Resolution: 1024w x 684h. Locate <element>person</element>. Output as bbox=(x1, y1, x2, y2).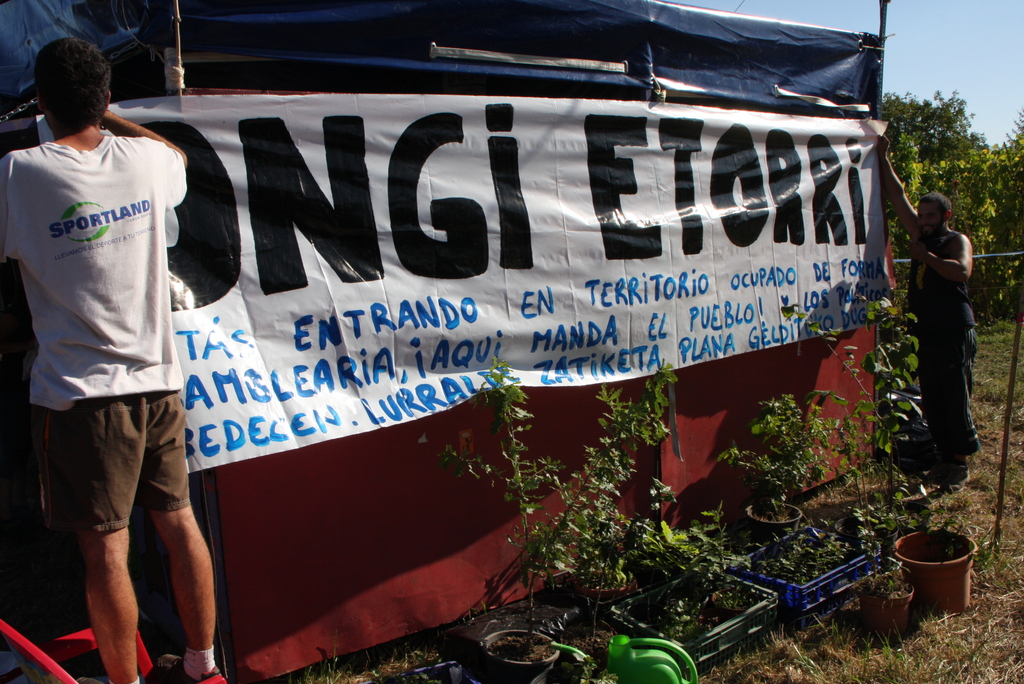
bbox=(0, 40, 221, 683).
